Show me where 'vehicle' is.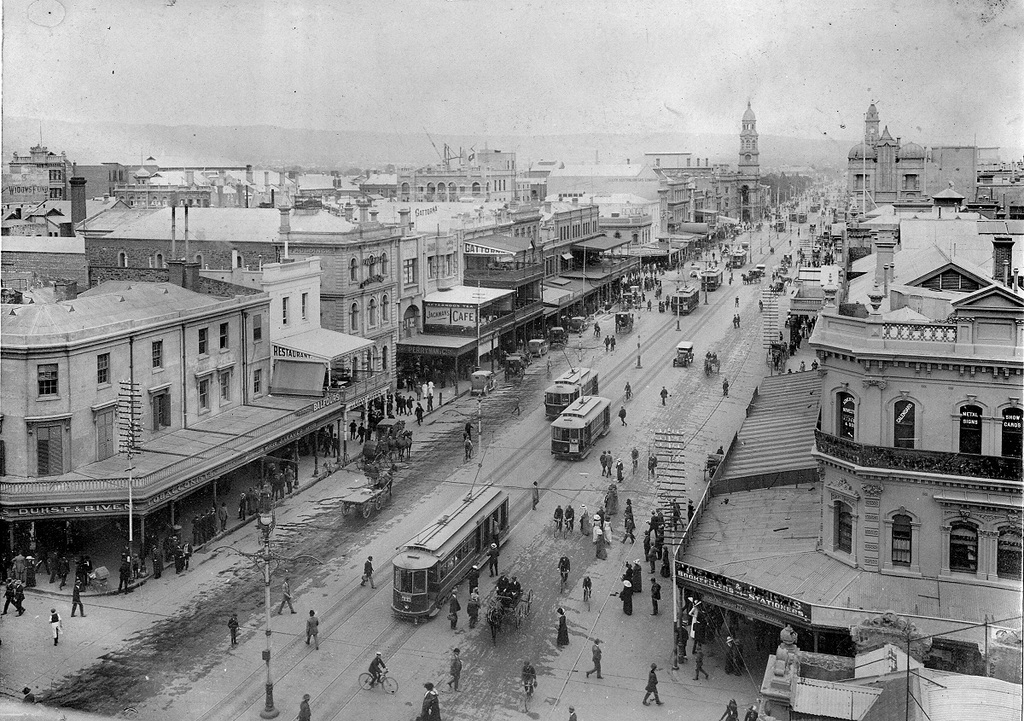
'vehicle' is at (806,201,819,212).
